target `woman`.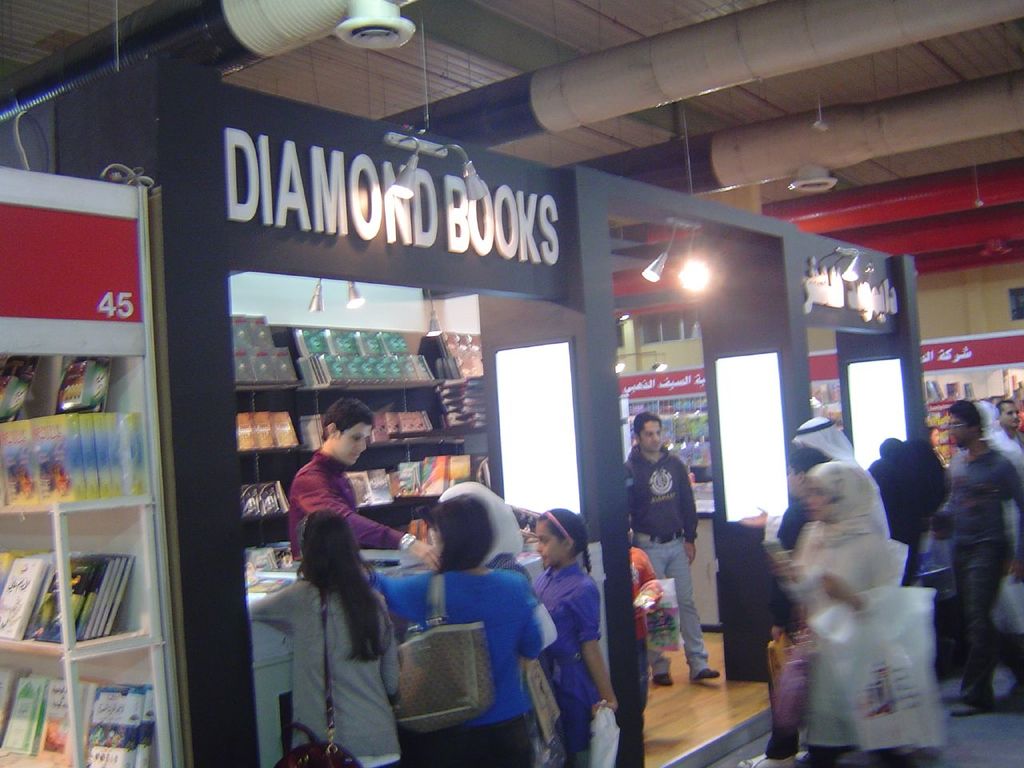
Target region: box=[765, 466, 910, 767].
